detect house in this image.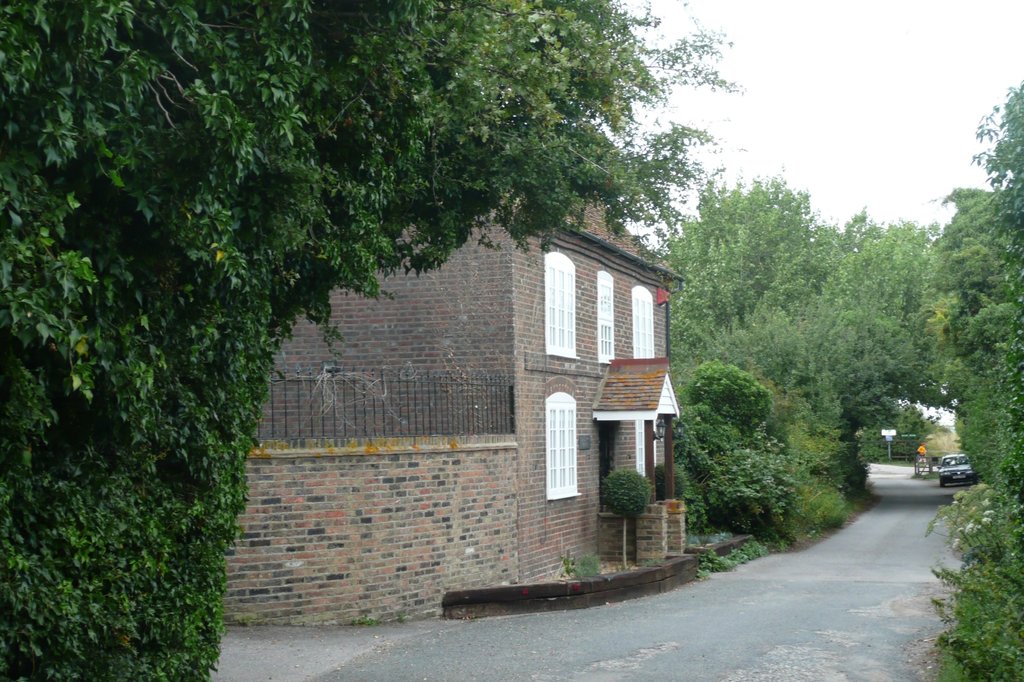
Detection: {"x1": 232, "y1": 196, "x2": 693, "y2": 626}.
